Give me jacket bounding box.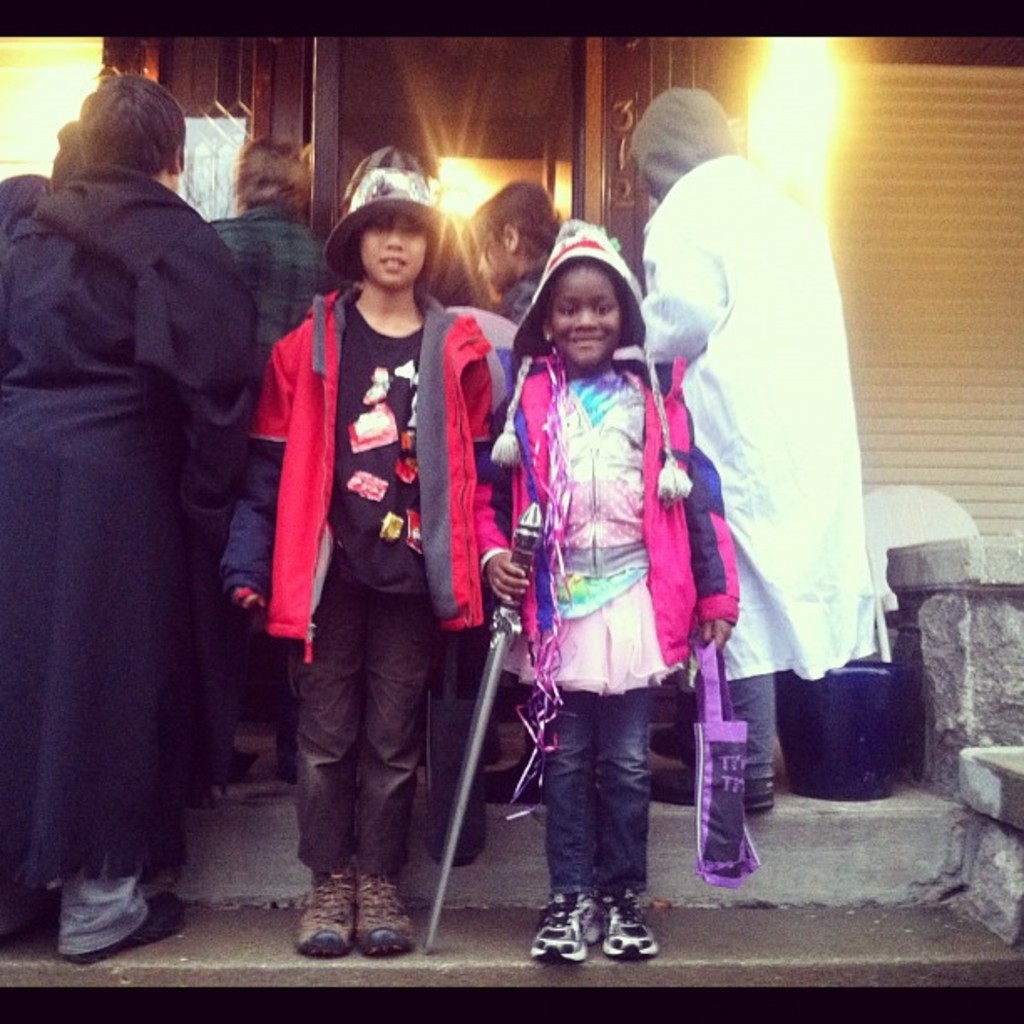
bbox(244, 207, 495, 658).
